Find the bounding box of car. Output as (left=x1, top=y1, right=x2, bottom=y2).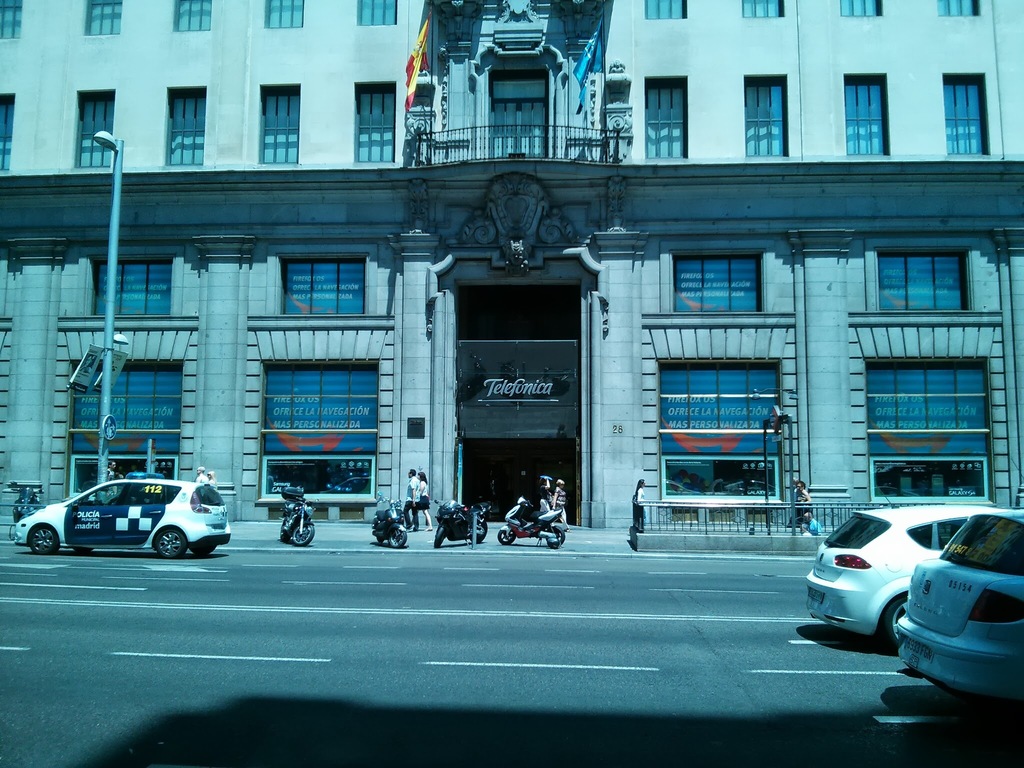
(left=15, top=477, right=233, bottom=562).
